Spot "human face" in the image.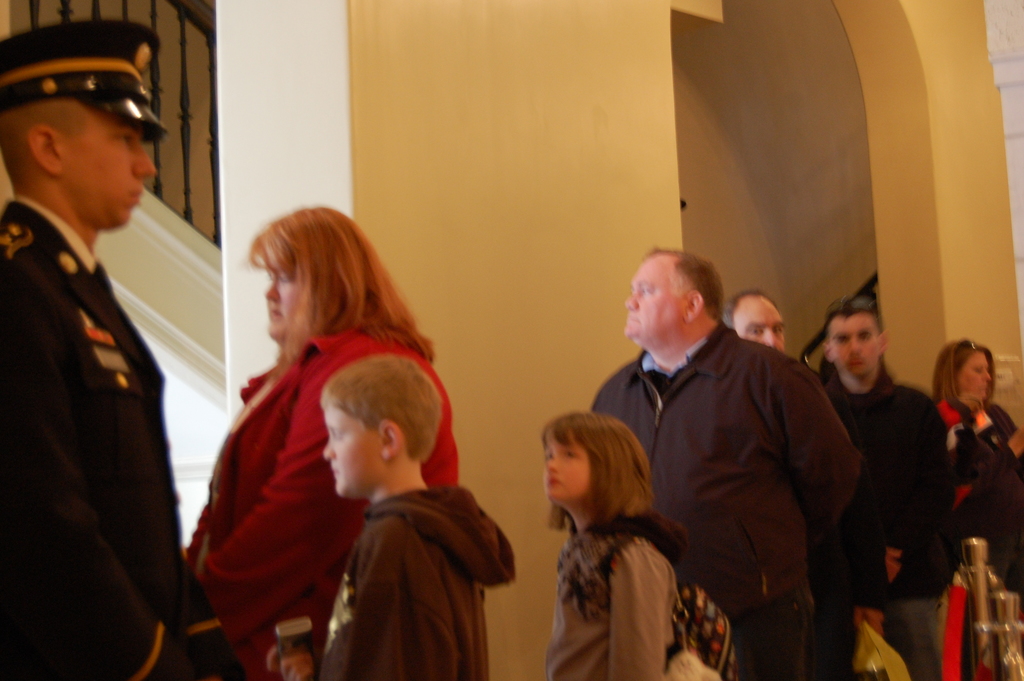
"human face" found at (733, 297, 787, 356).
